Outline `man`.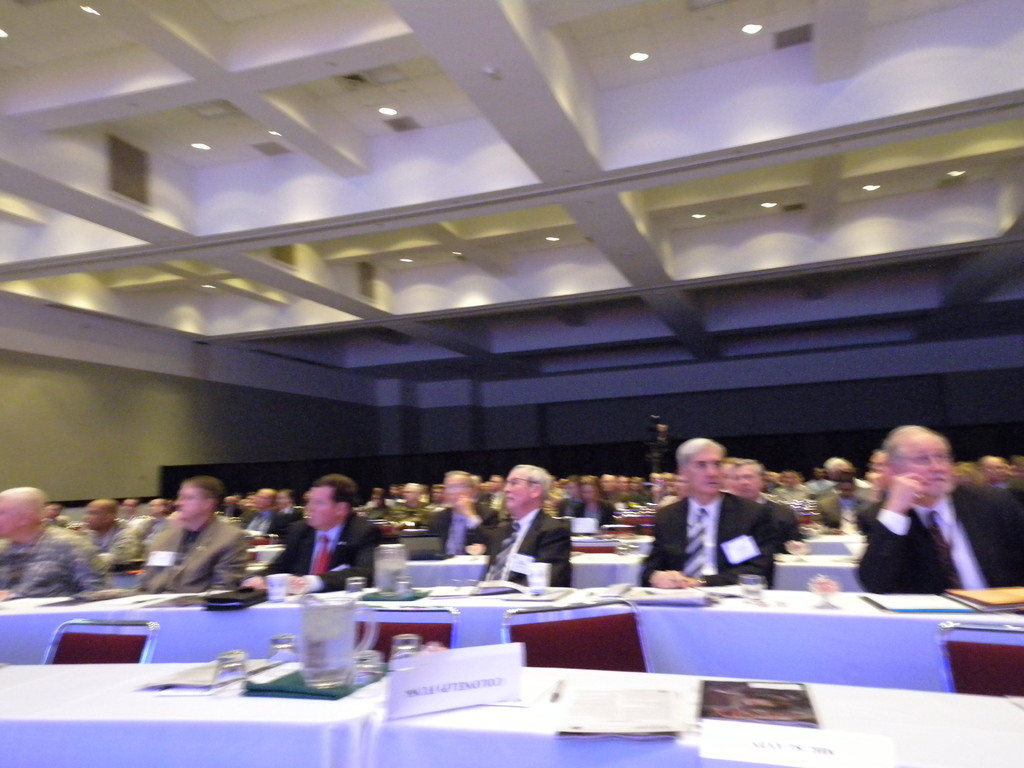
Outline: region(428, 466, 488, 557).
